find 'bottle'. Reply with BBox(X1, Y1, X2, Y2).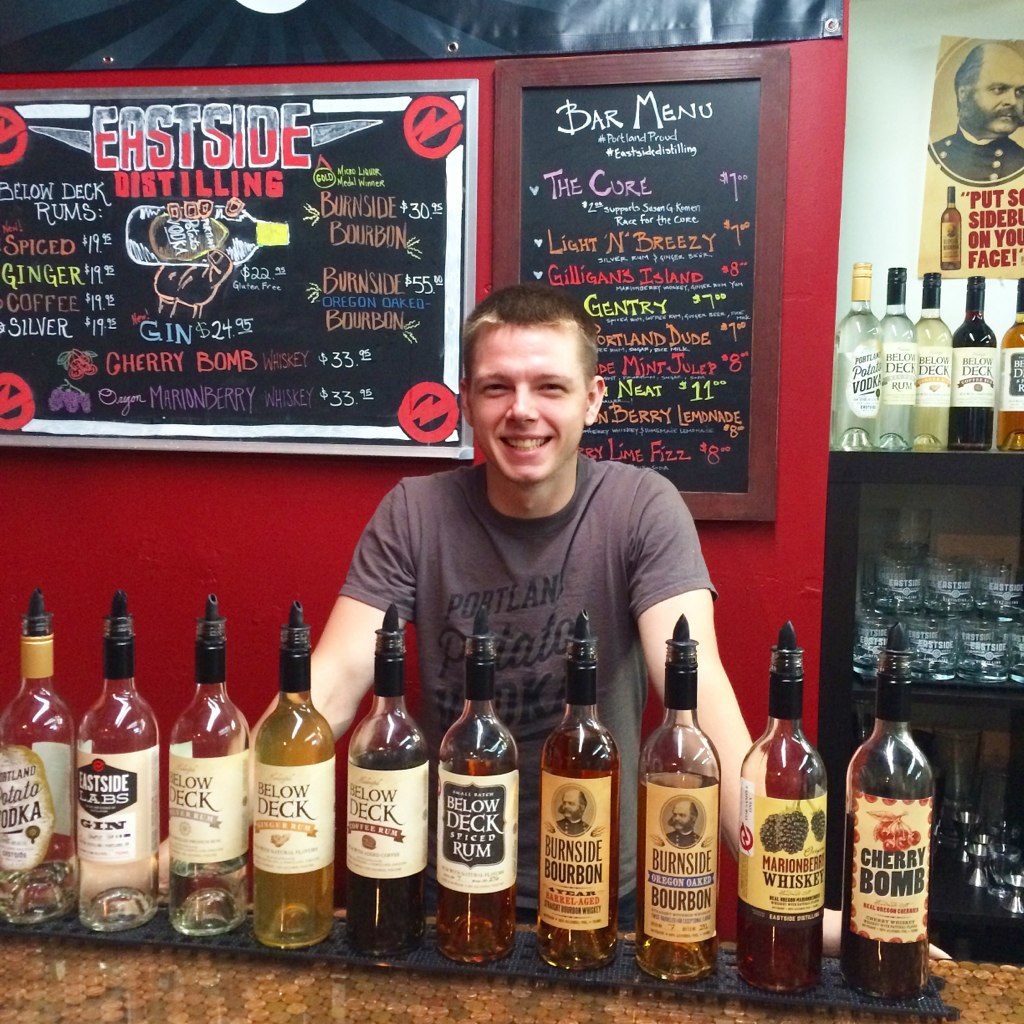
BBox(994, 271, 1023, 448).
